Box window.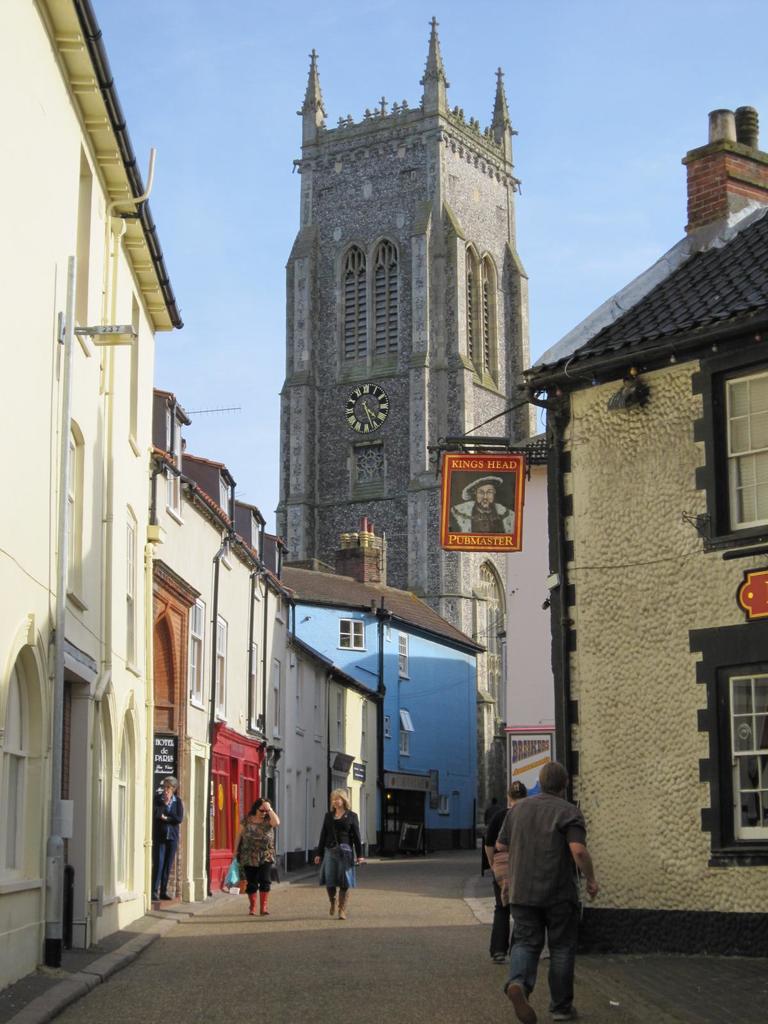
box=[189, 595, 205, 711].
